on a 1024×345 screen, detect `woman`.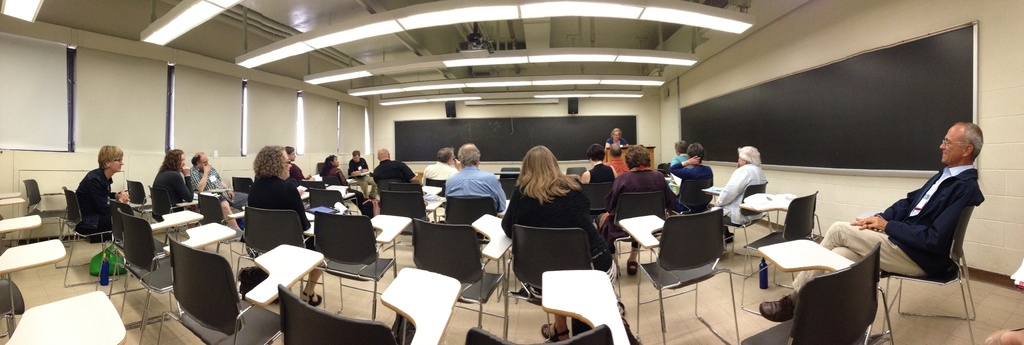
l=581, t=140, r=622, b=186.
